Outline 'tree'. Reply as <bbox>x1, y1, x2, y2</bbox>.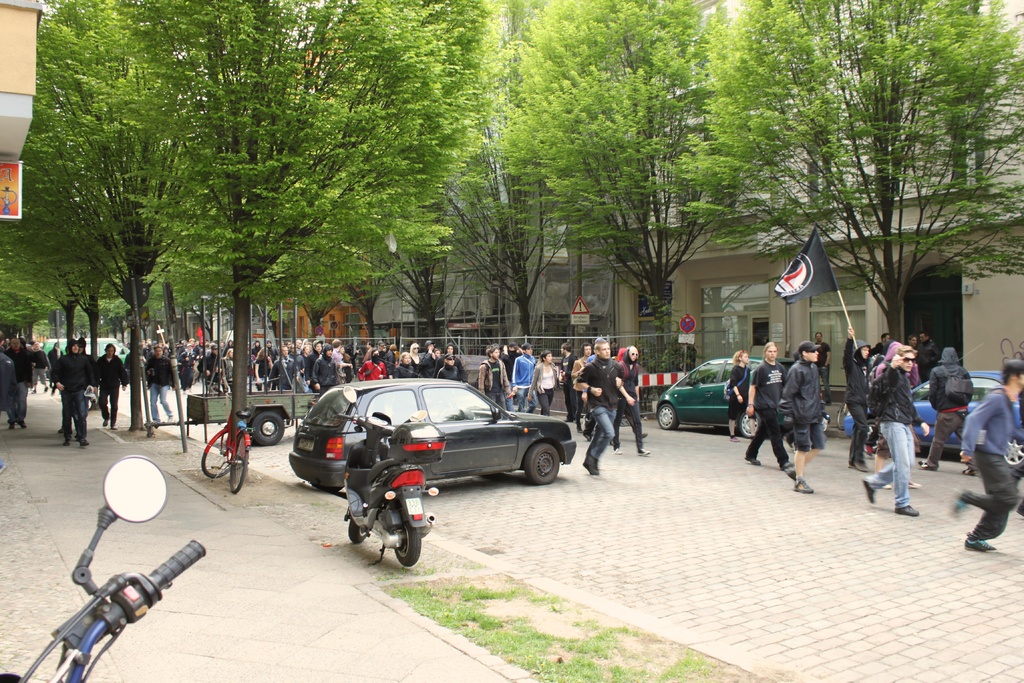
<bbox>519, 0, 724, 367</bbox>.
